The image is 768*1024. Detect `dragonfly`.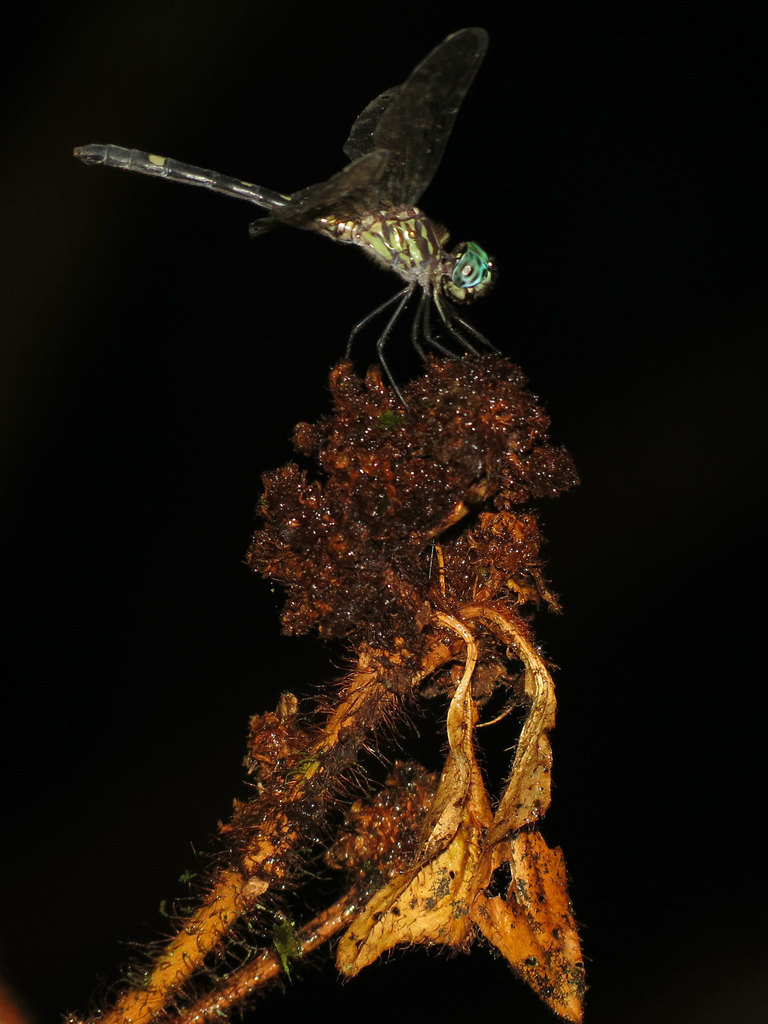
Detection: 69 19 502 415.
